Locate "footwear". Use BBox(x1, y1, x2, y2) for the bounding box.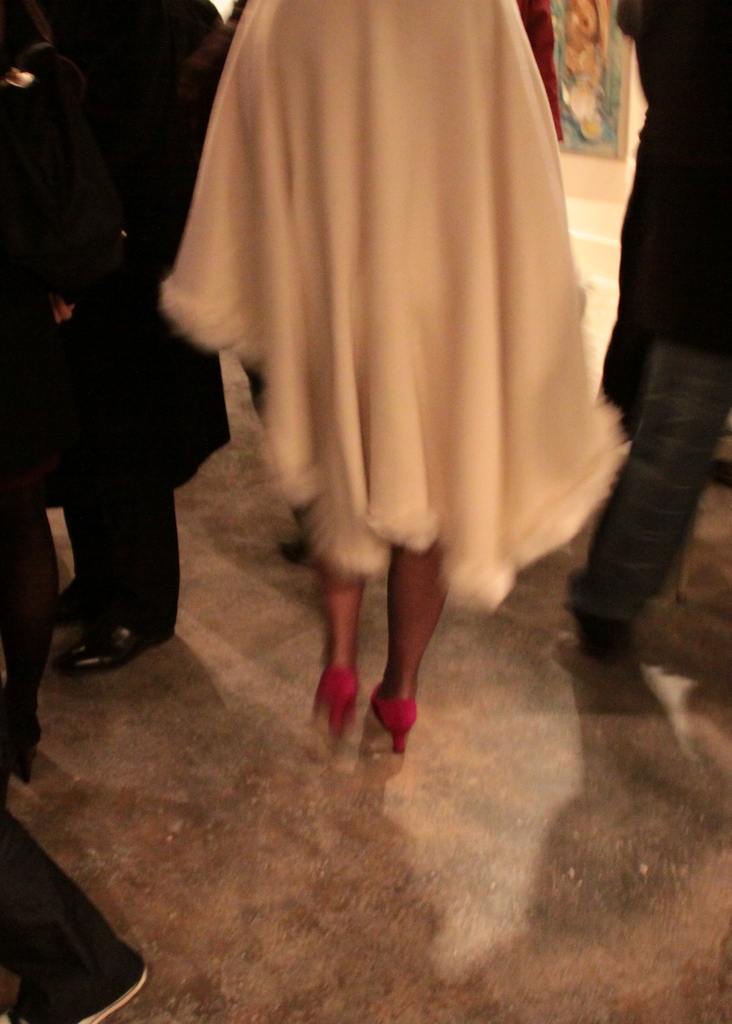
BBox(303, 669, 361, 749).
